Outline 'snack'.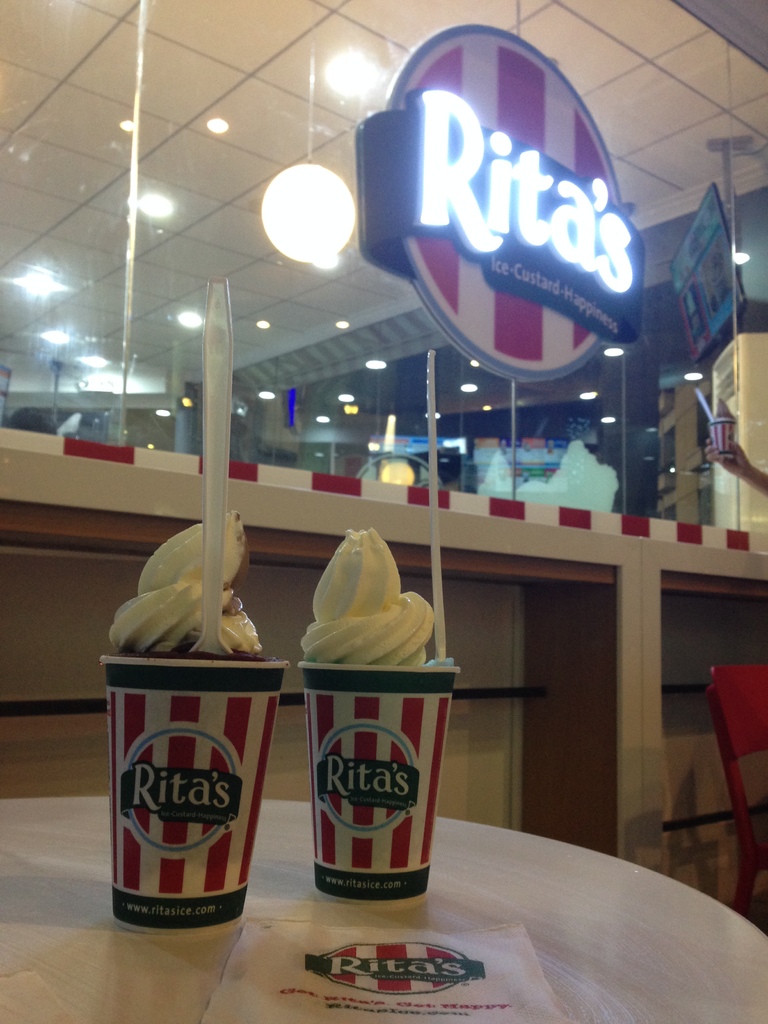
Outline: select_region(107, 504, 262, 665).
